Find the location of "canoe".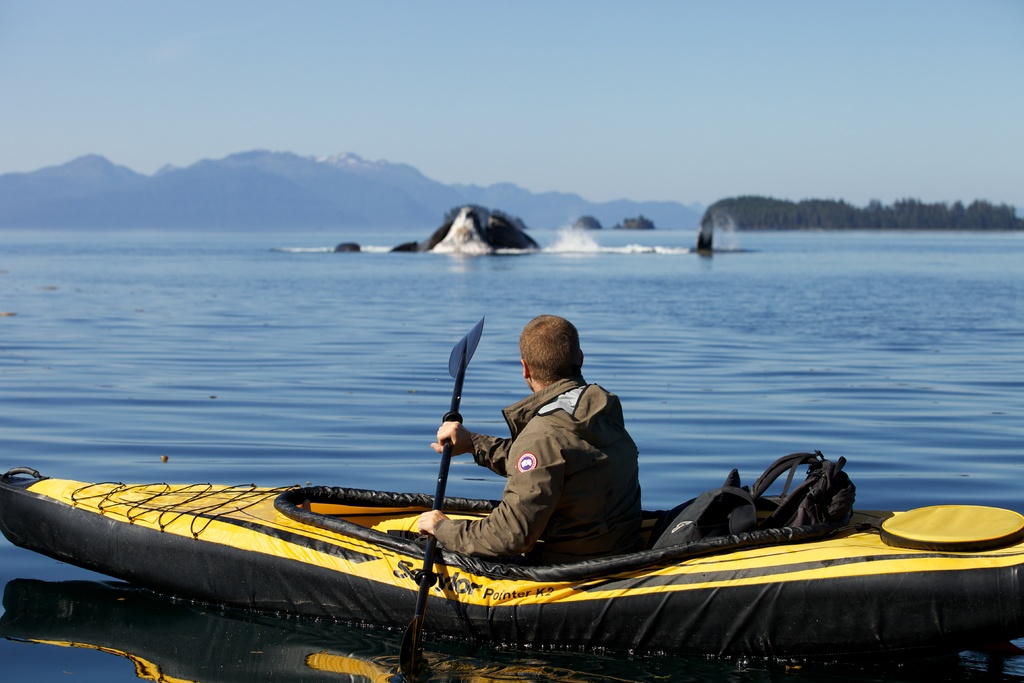
Location: 58 441 1023 682.
